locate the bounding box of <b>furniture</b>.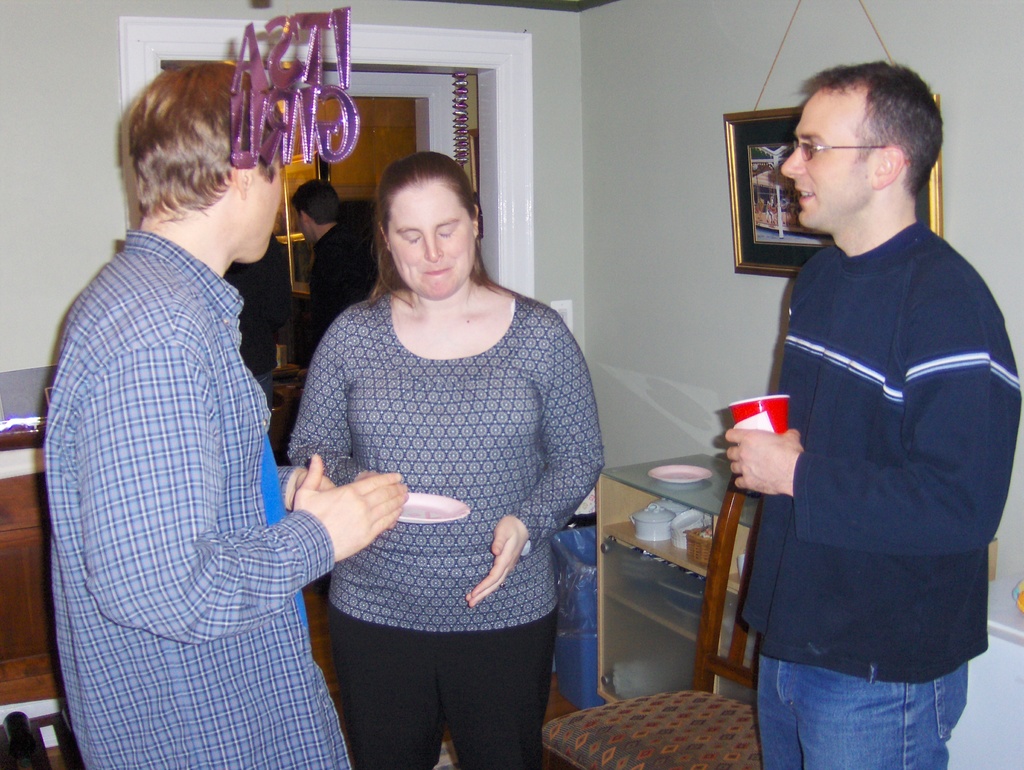
Bounding box: l=0, t=433, r=65, b=702.
